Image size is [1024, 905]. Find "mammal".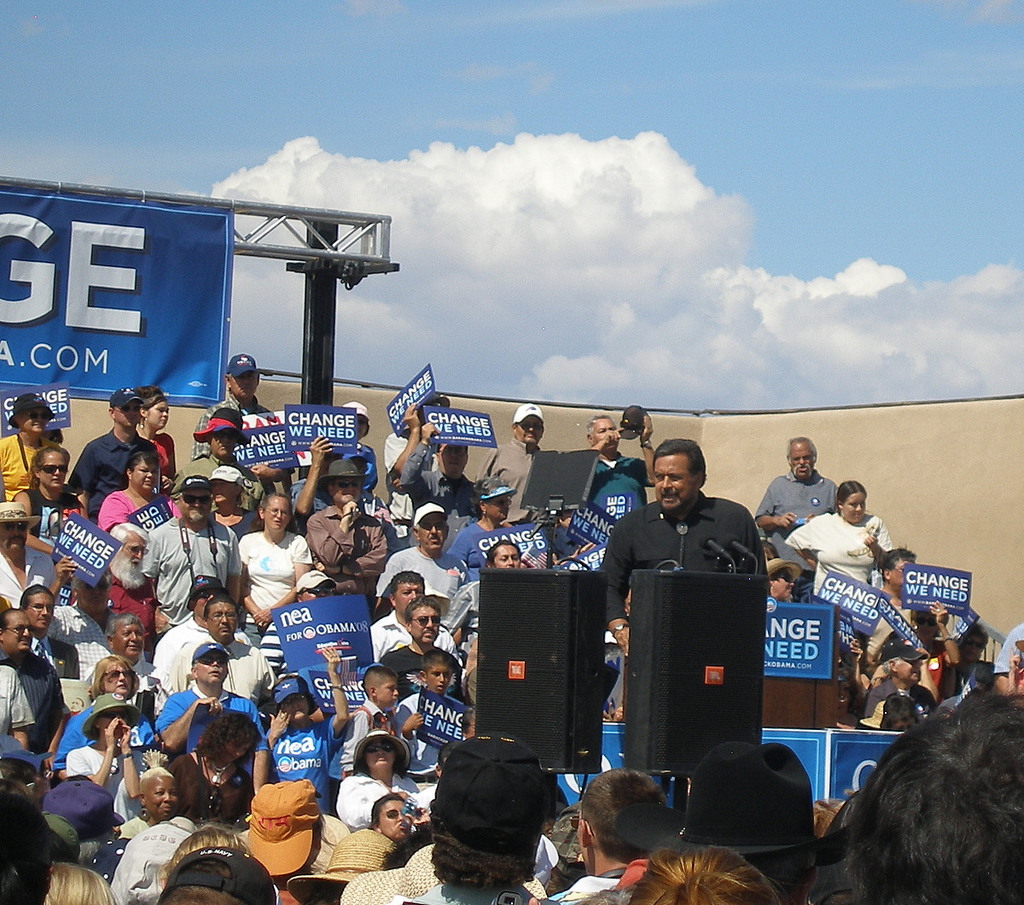
[1,728,49,791].
